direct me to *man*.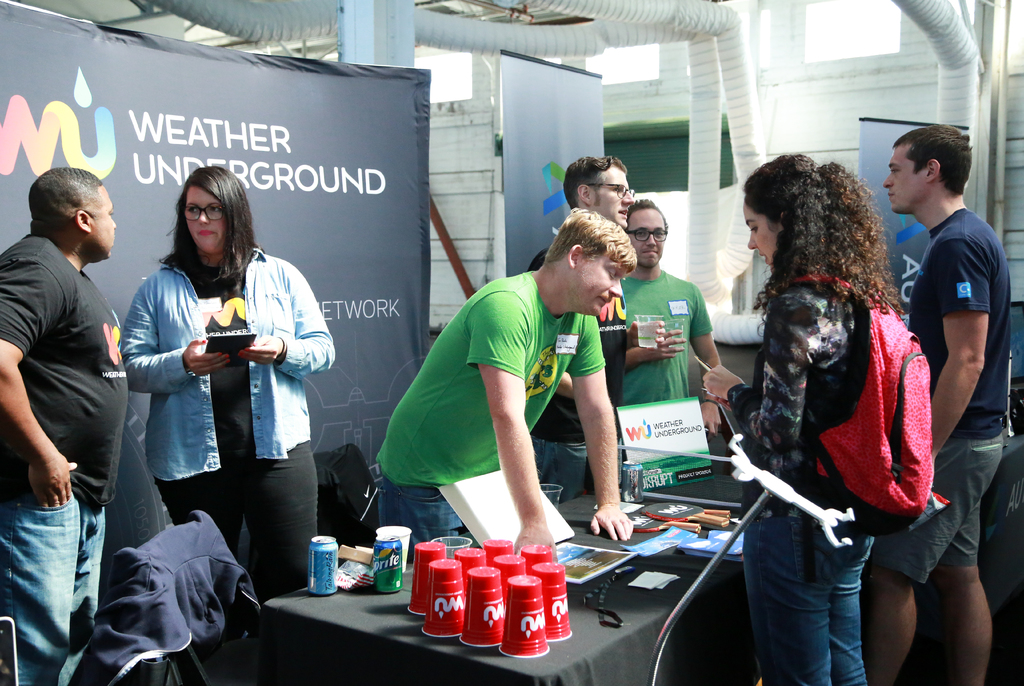
Direction: region(372, 209, 628, 566).
